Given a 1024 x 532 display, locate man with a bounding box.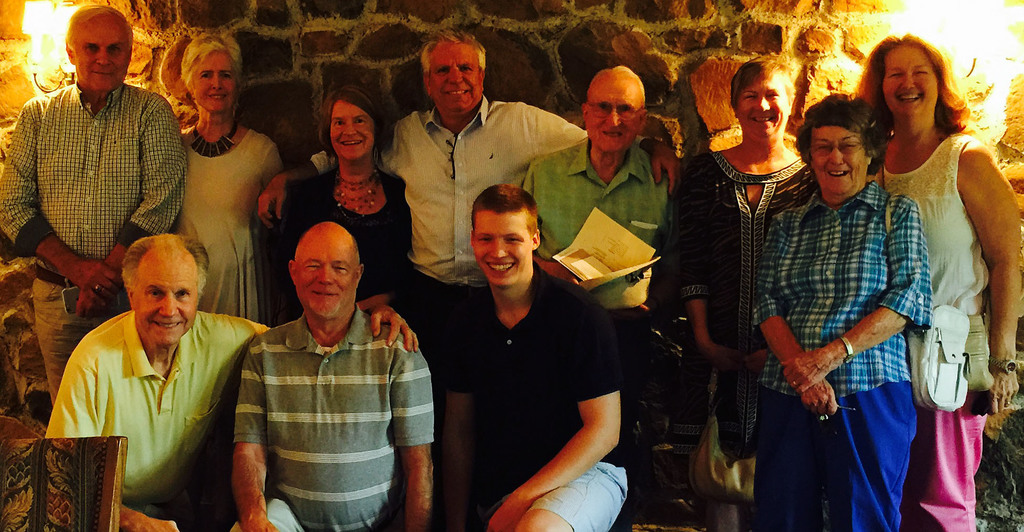
Located: l=0, t=4, r=188, b=407.
